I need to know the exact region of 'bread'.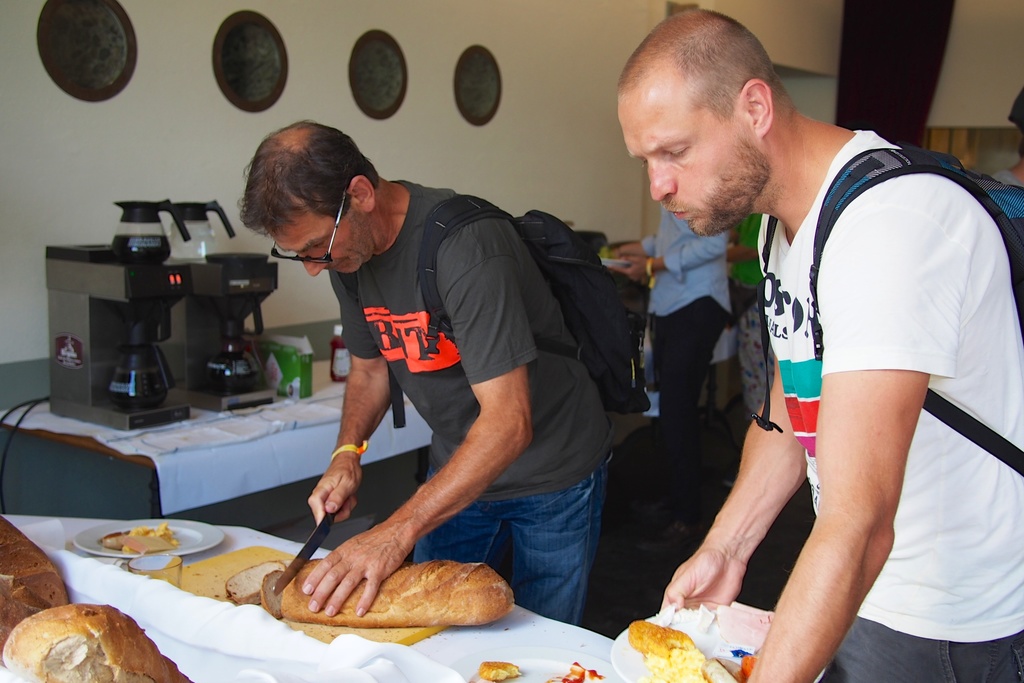
Region: locate(632, 619, 692, 662).
